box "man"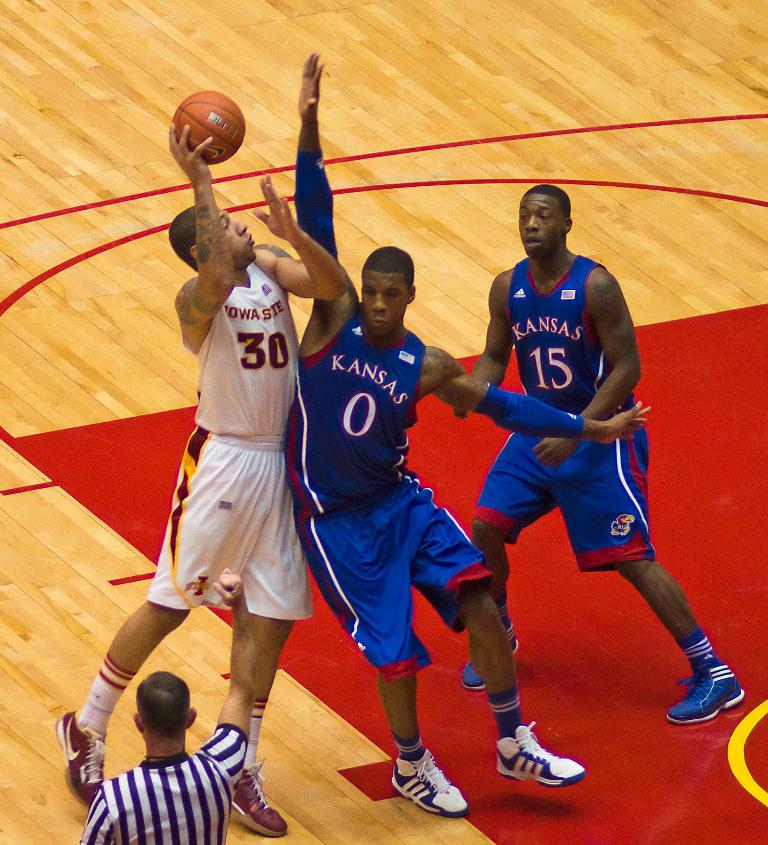
bbox=[80, 570, 255, 844]
